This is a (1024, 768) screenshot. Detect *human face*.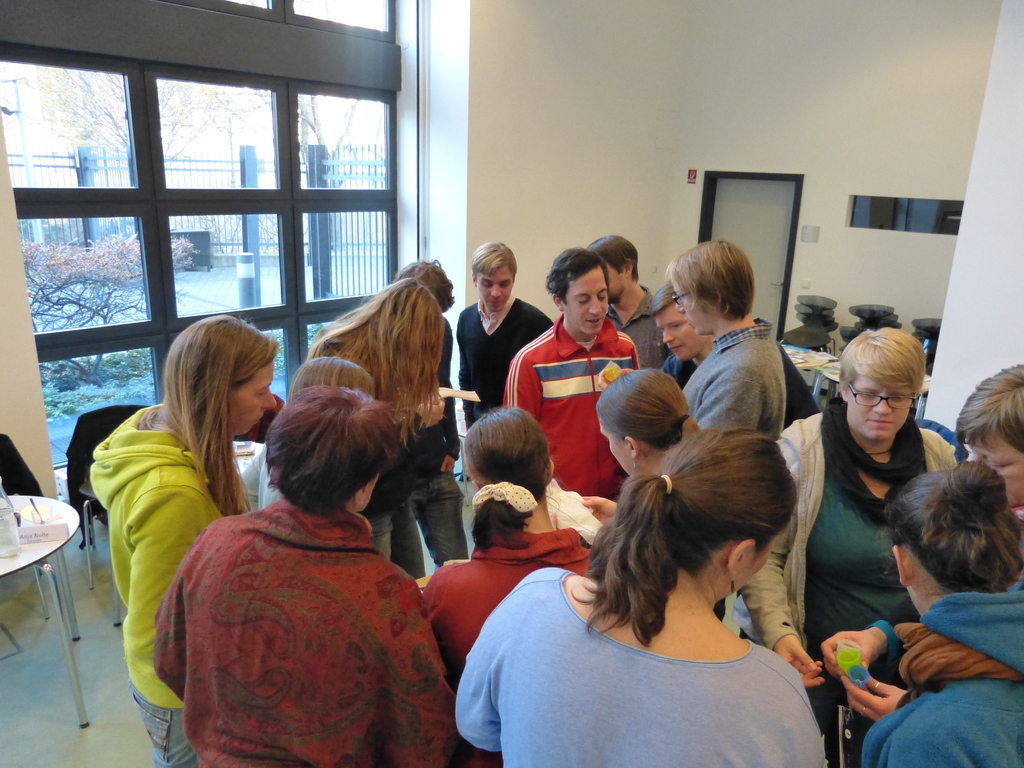
left=477, top=262, right=511, bottom=312.
